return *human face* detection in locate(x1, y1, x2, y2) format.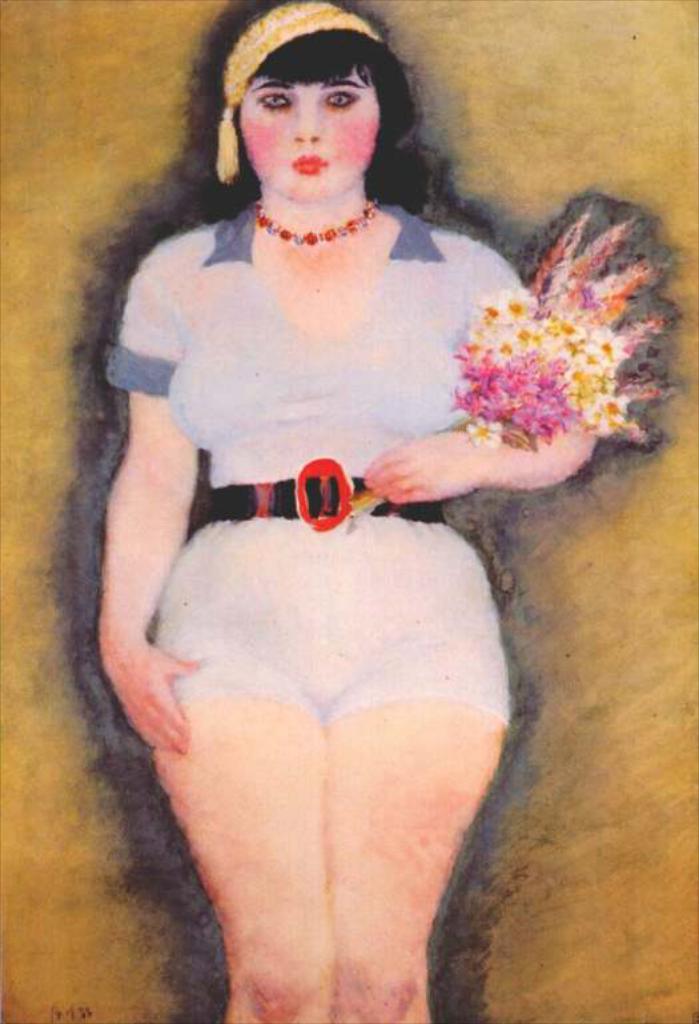
locate(238, 71, 378, 206).
